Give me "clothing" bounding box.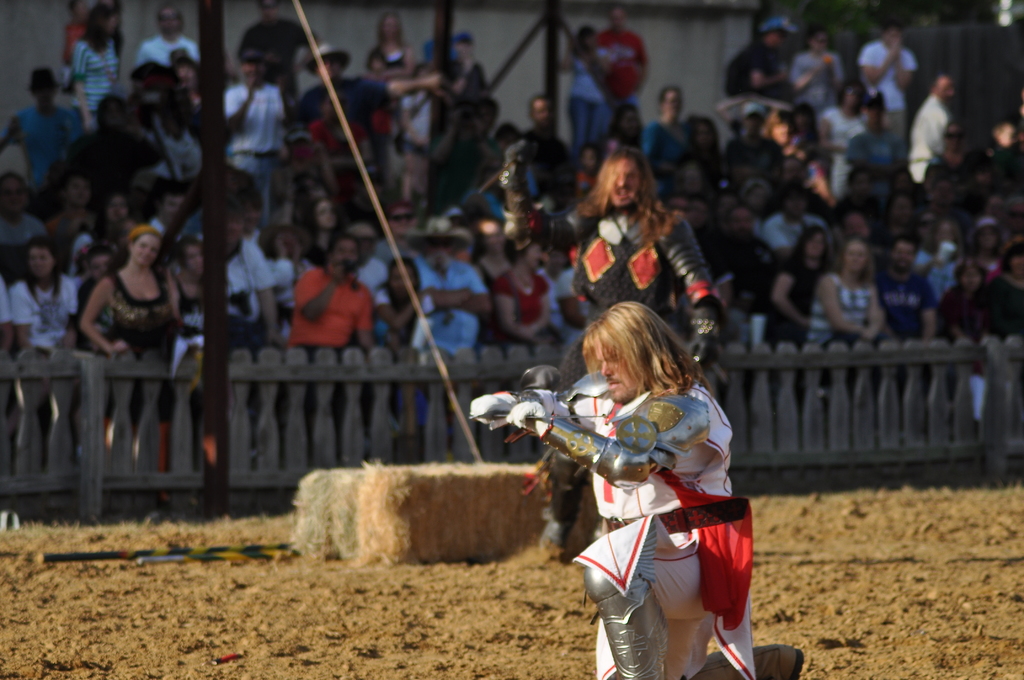
[812,270,891,349].
